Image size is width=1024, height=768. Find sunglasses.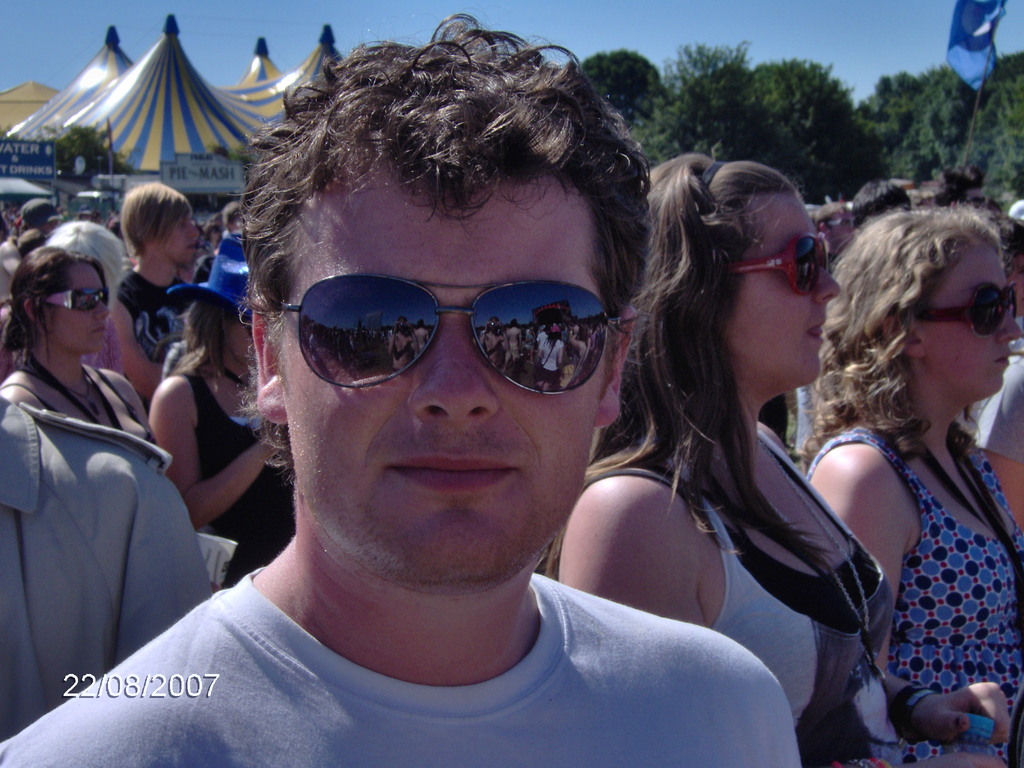
42,288,107,311.
